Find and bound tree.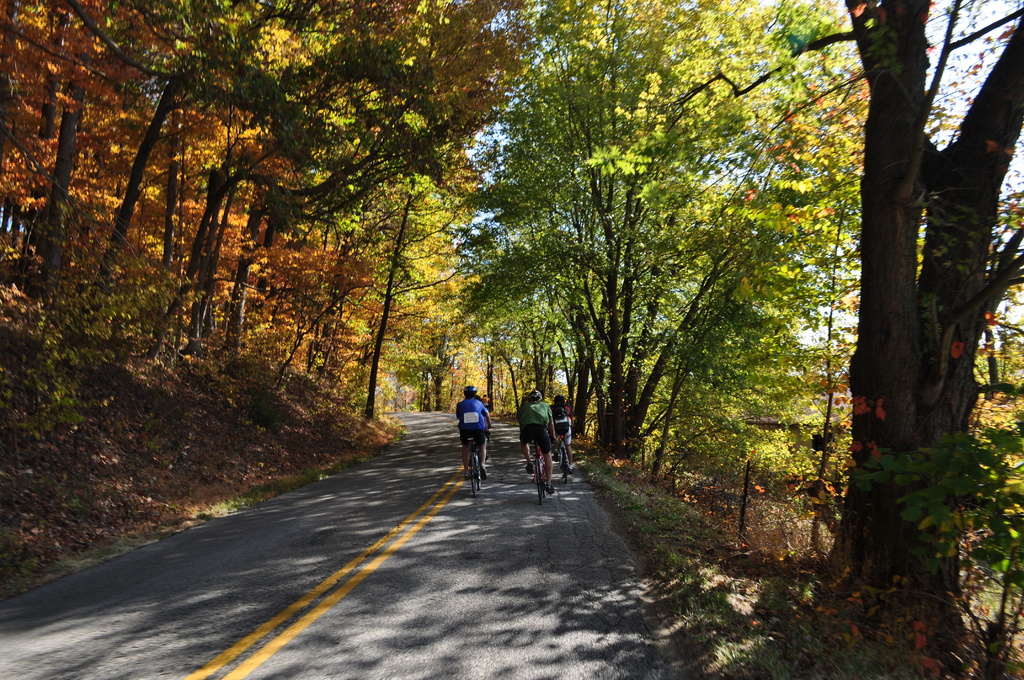
Bound: bbox=(79, 0, 364, 284).
